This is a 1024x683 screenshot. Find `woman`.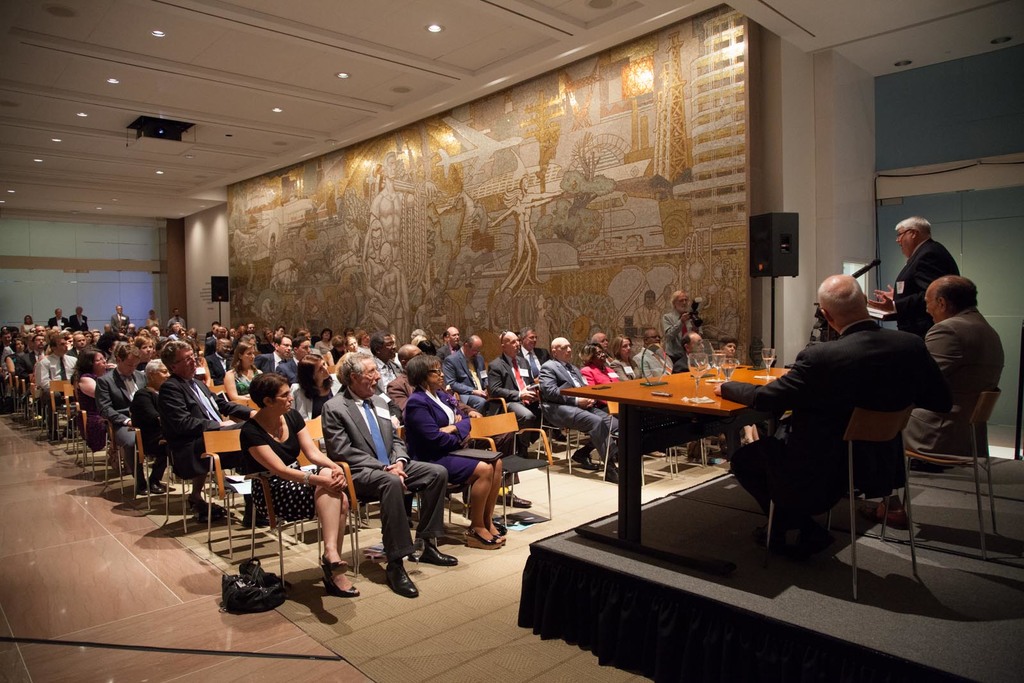
Bounding box: (716,335,764,442).
